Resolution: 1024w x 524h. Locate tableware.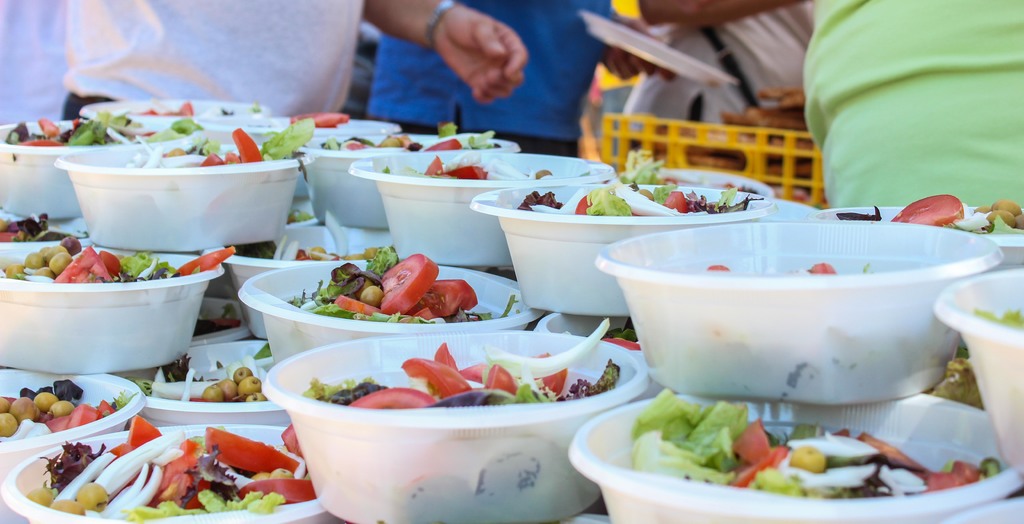
crop(467, 183, 771, 317).
